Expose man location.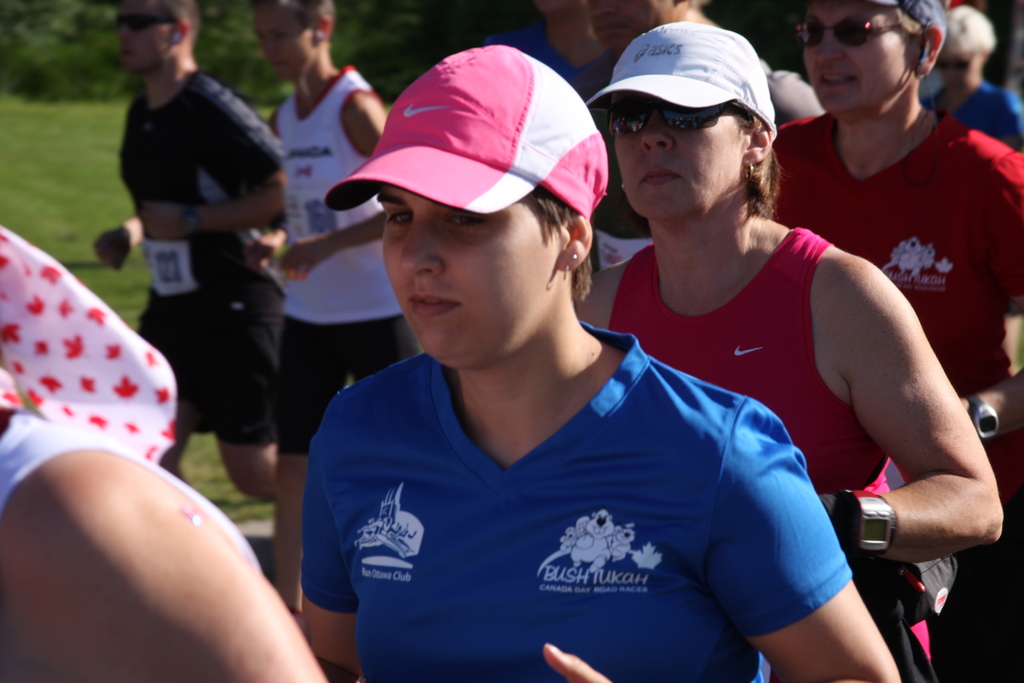
Exposed at 771/0/1023/682.
